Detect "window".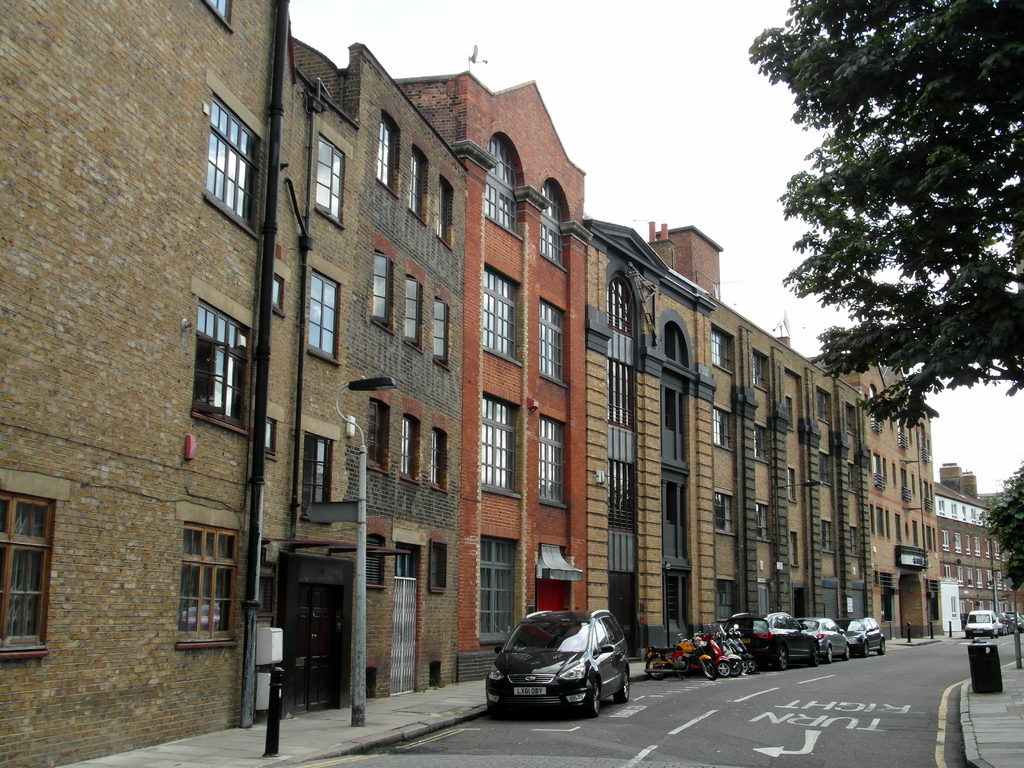
Detected at region(0, 488, 54, 659).
